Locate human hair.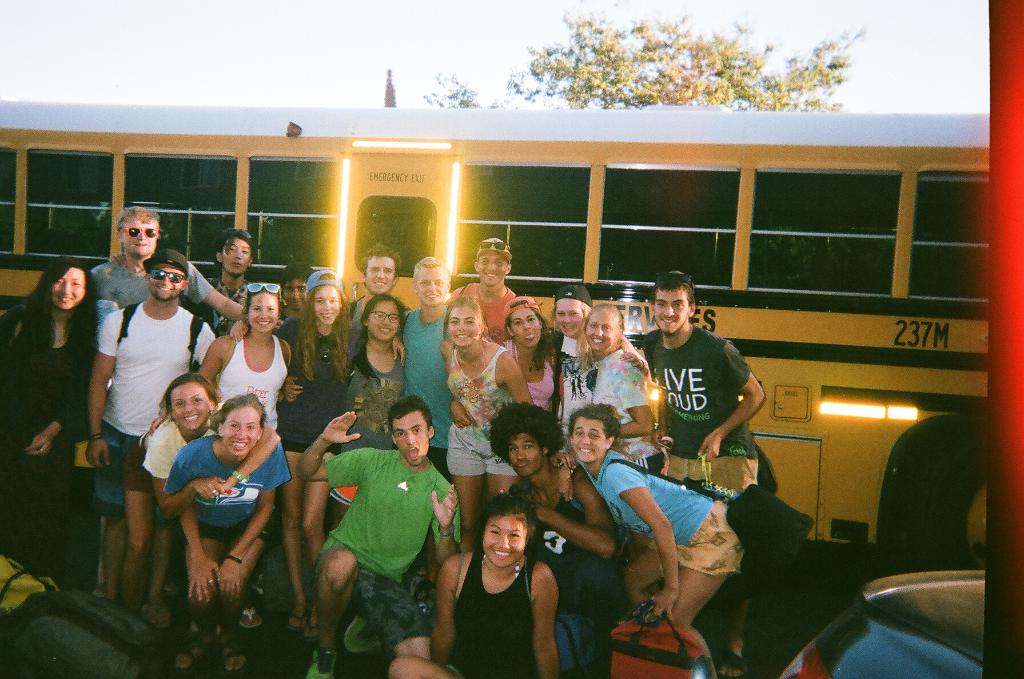
Bounding box: <region>442, 299, 492, 349</region>.
